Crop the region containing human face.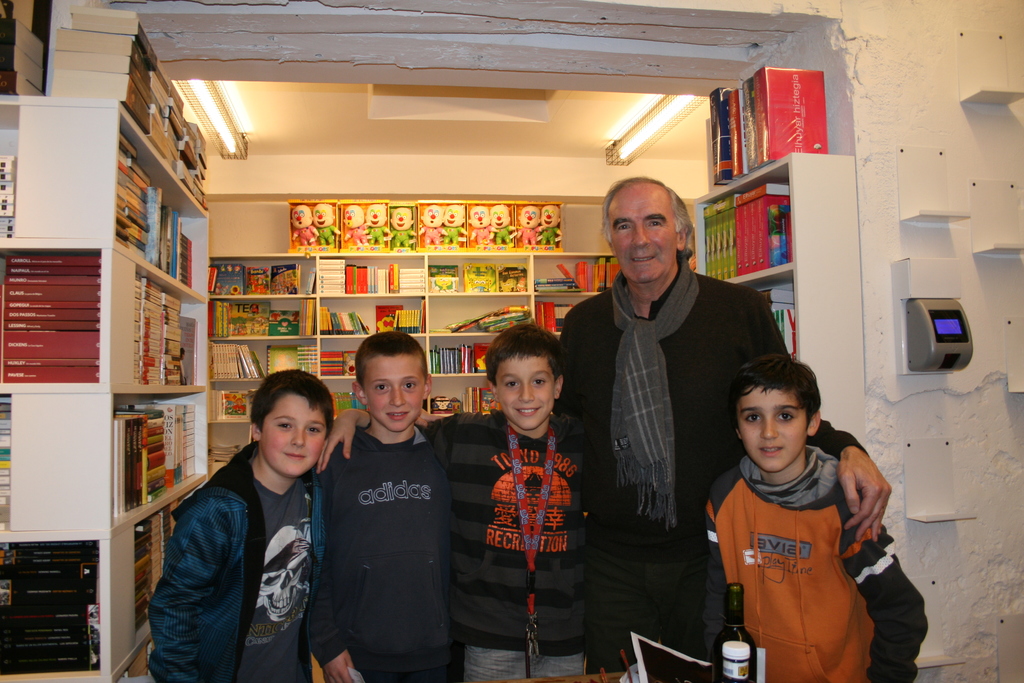
Crop region: bbox=[264, 388, 326, 476].
